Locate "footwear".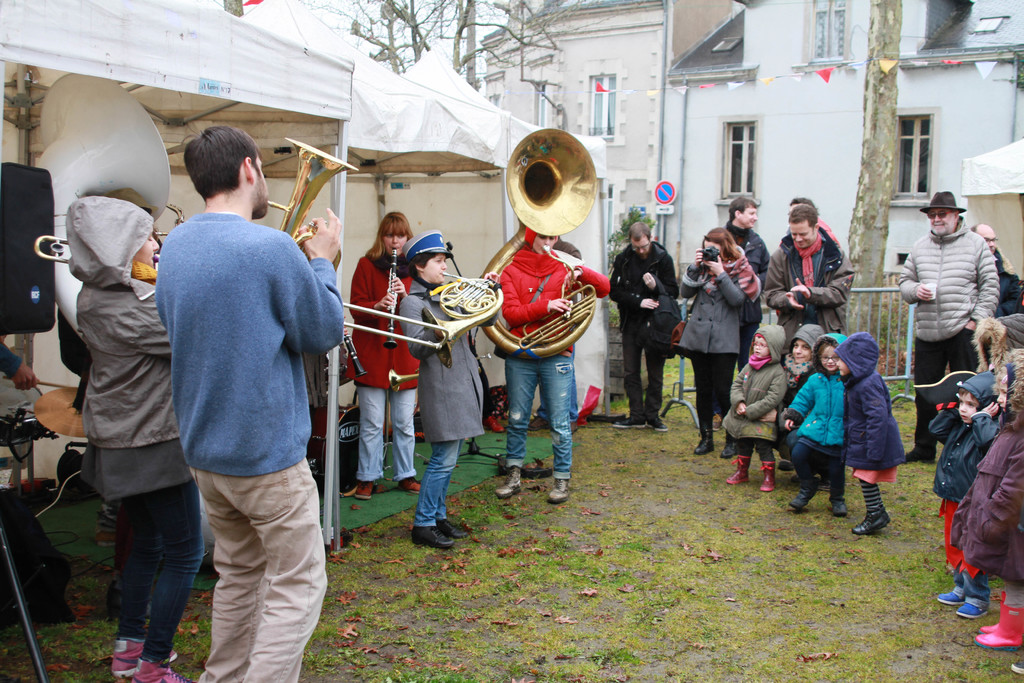
Bounding box: (109,634,180,677).
